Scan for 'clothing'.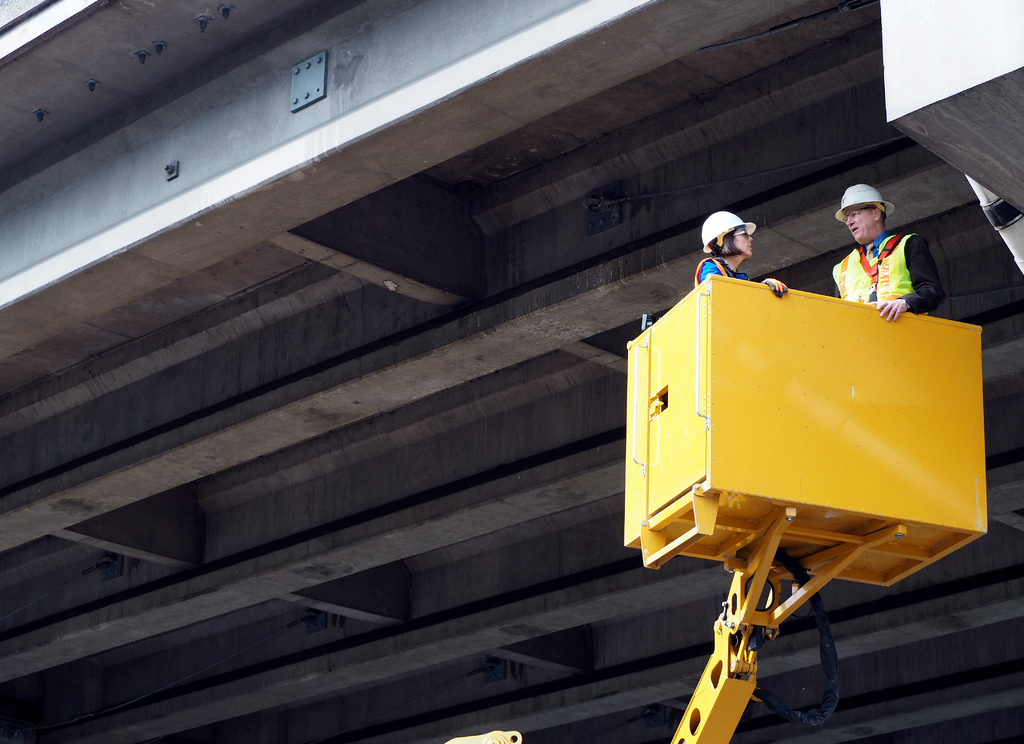
Scan result: rect(829, 231, 945, 318).
